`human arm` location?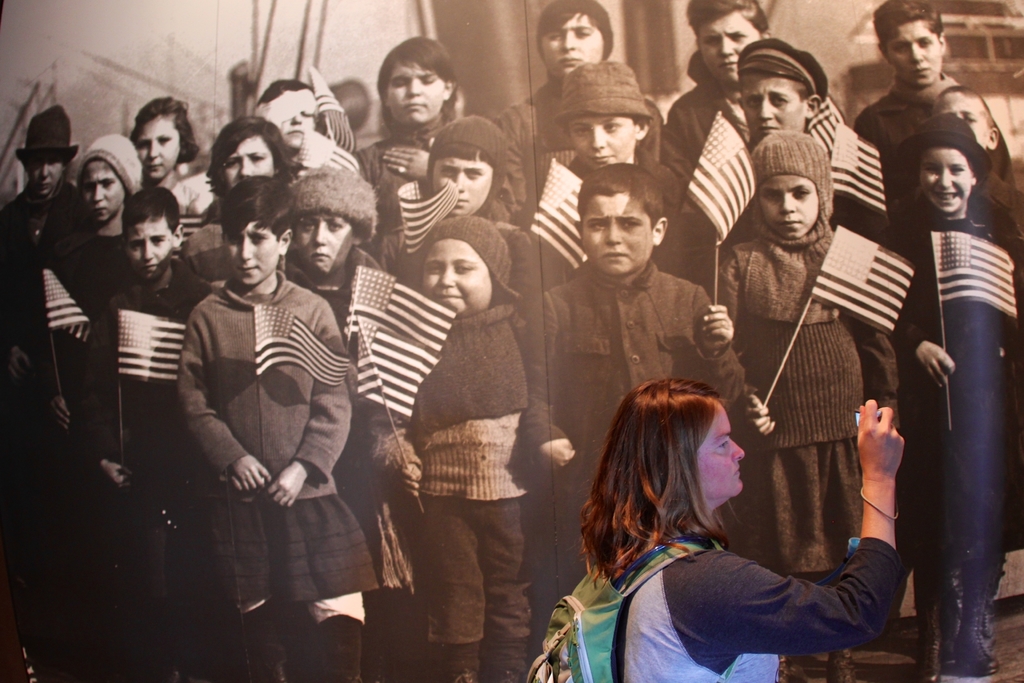
box(267, 300, 348, 507)
